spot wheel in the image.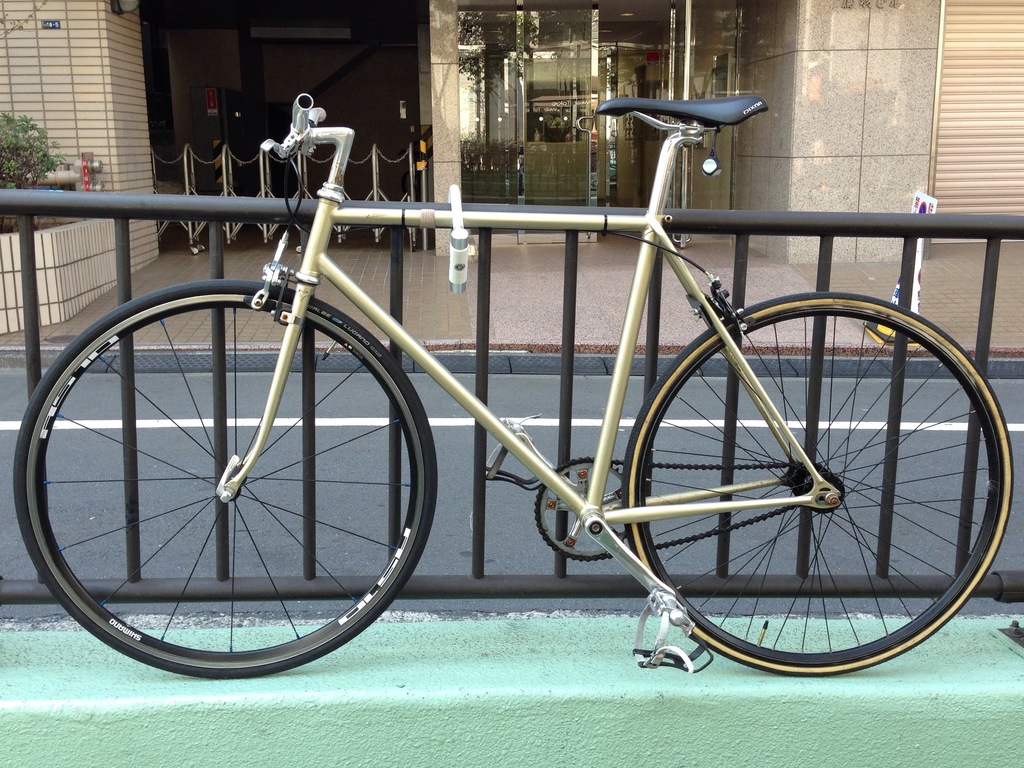
wheel found at bbox=(620, 291, 1014, 677).
